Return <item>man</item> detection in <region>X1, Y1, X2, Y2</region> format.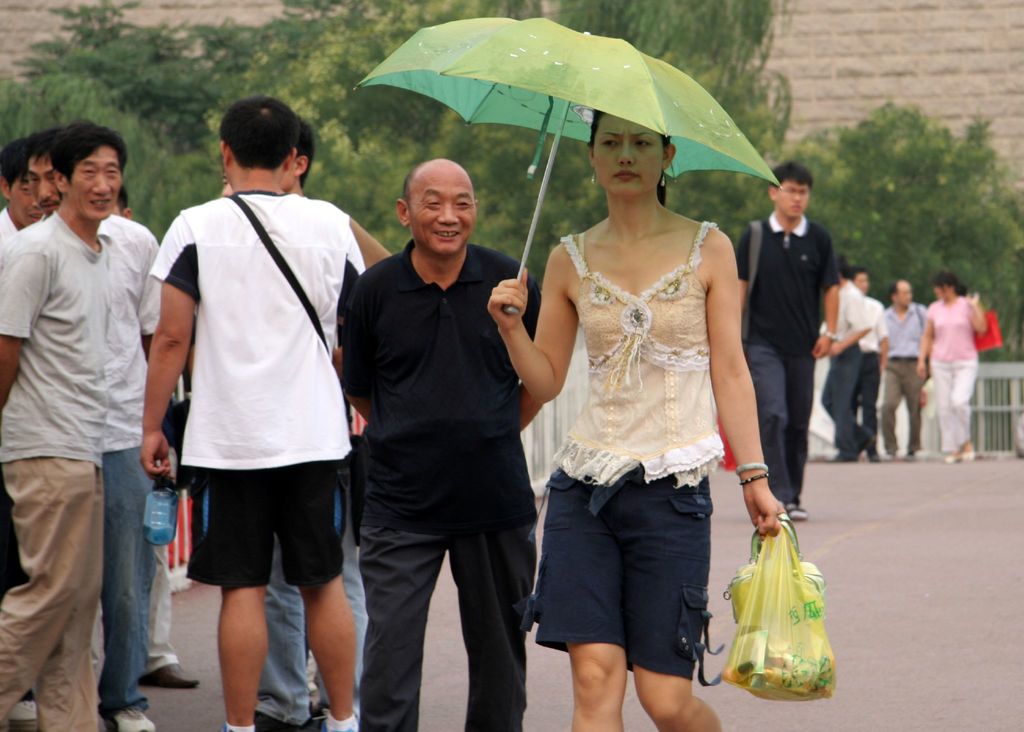
<region>140, 99, 371, 727</region>.
